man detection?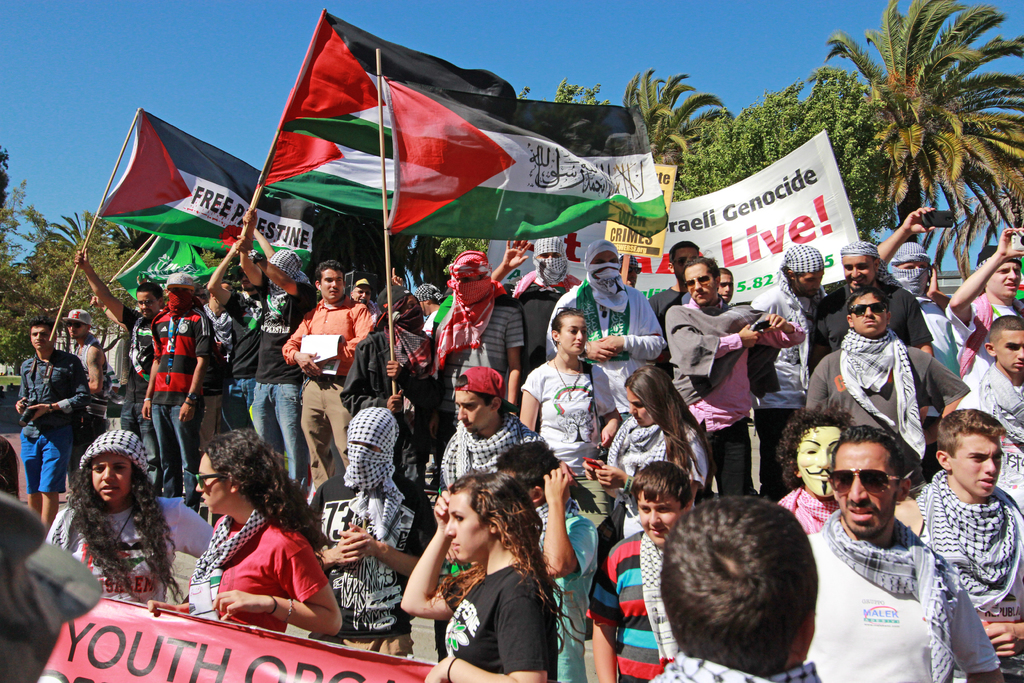
bbox(200, 281, 235, 460)
